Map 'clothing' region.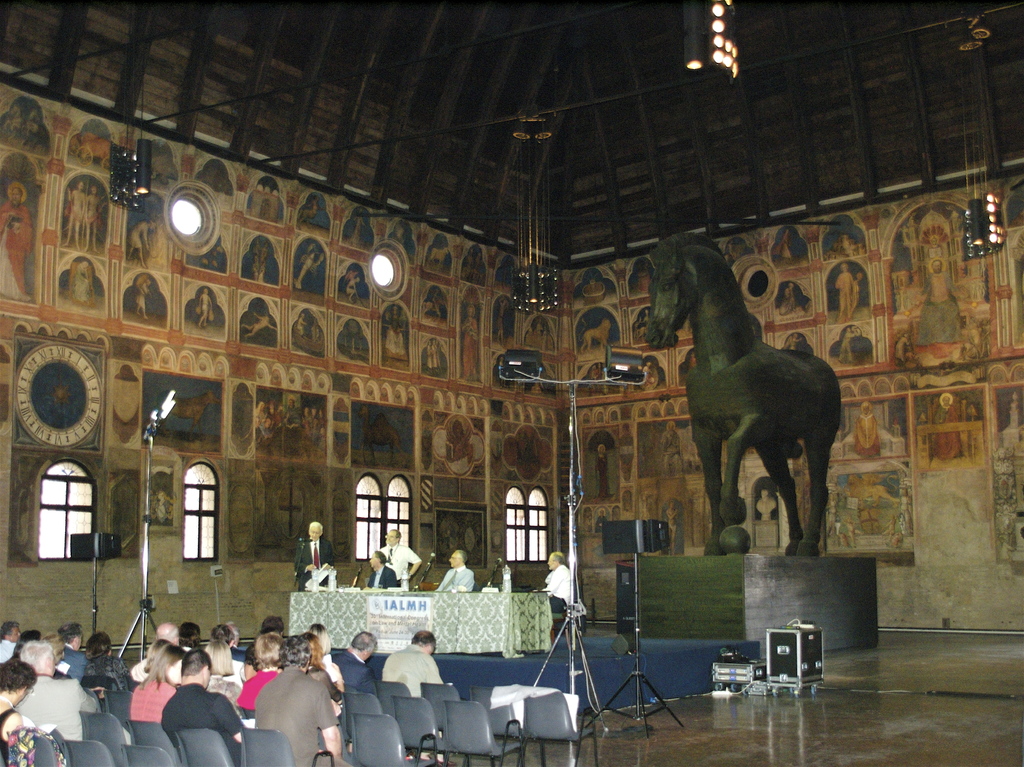
Mapped to (x1=851, y1=408, x2=883, y2=455).
